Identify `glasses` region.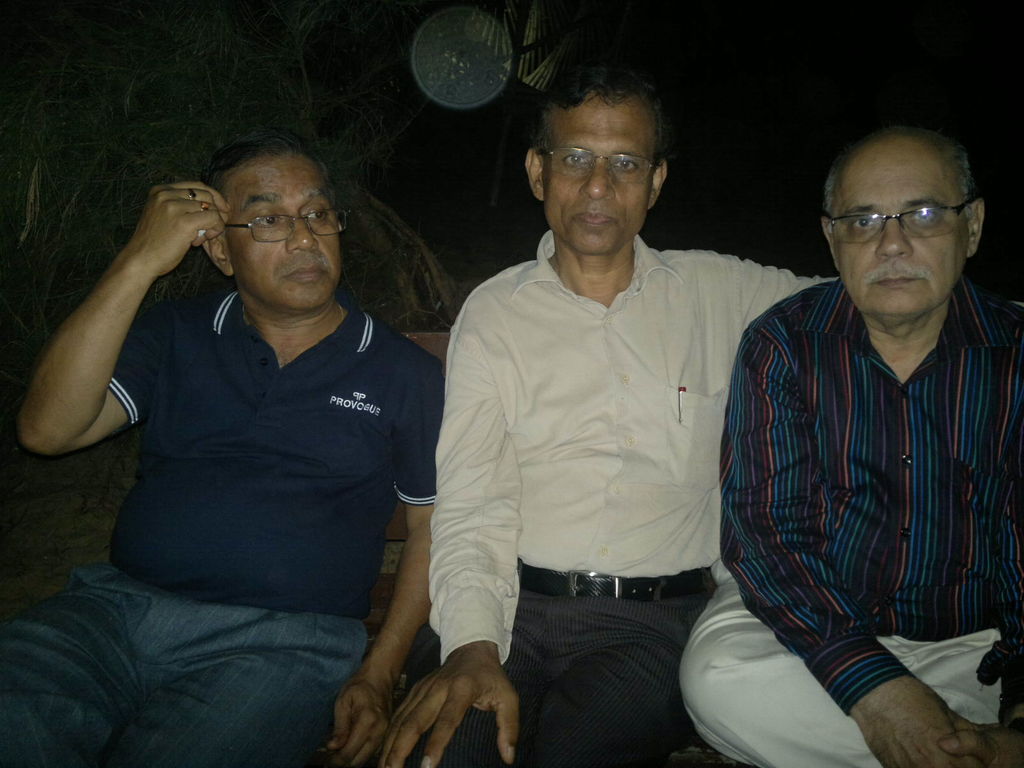
Region: select_region(828, 194, 977, 241).
